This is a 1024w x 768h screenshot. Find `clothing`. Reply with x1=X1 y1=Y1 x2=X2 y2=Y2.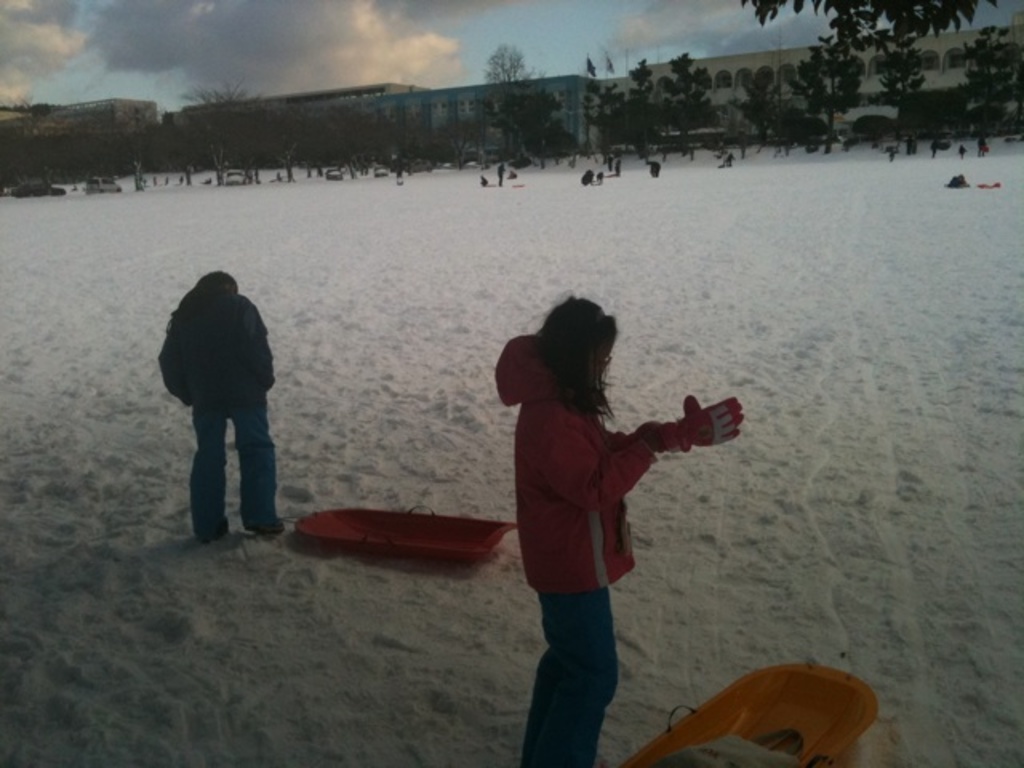
x1=182 y1=410 x2=288 y2=528.
